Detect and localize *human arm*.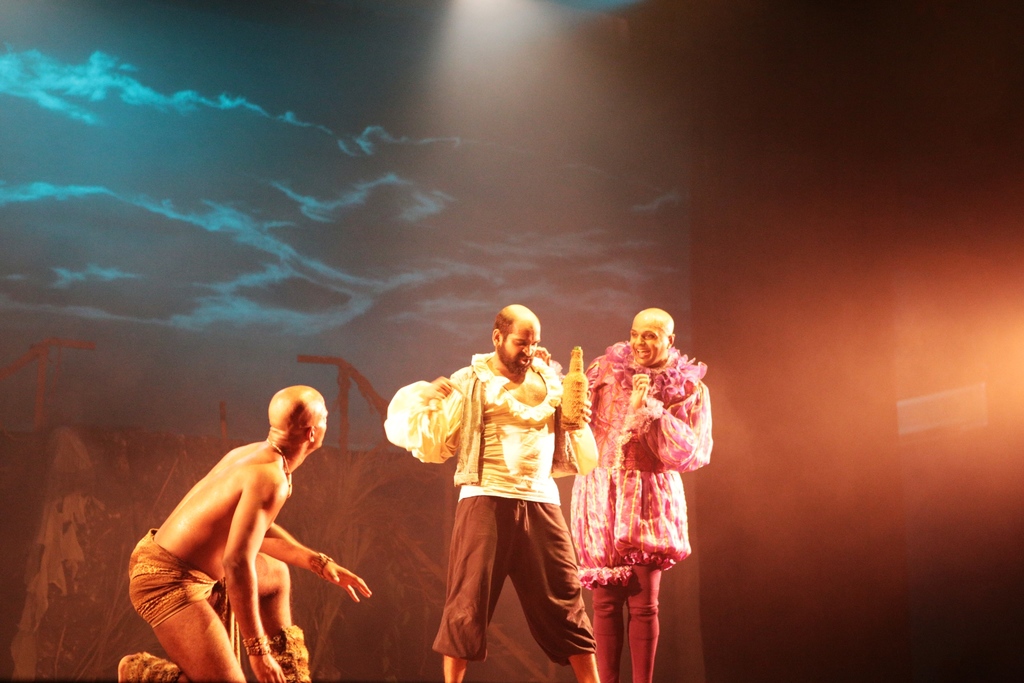
Localized at bbox=(224, 465, 283, 680).
